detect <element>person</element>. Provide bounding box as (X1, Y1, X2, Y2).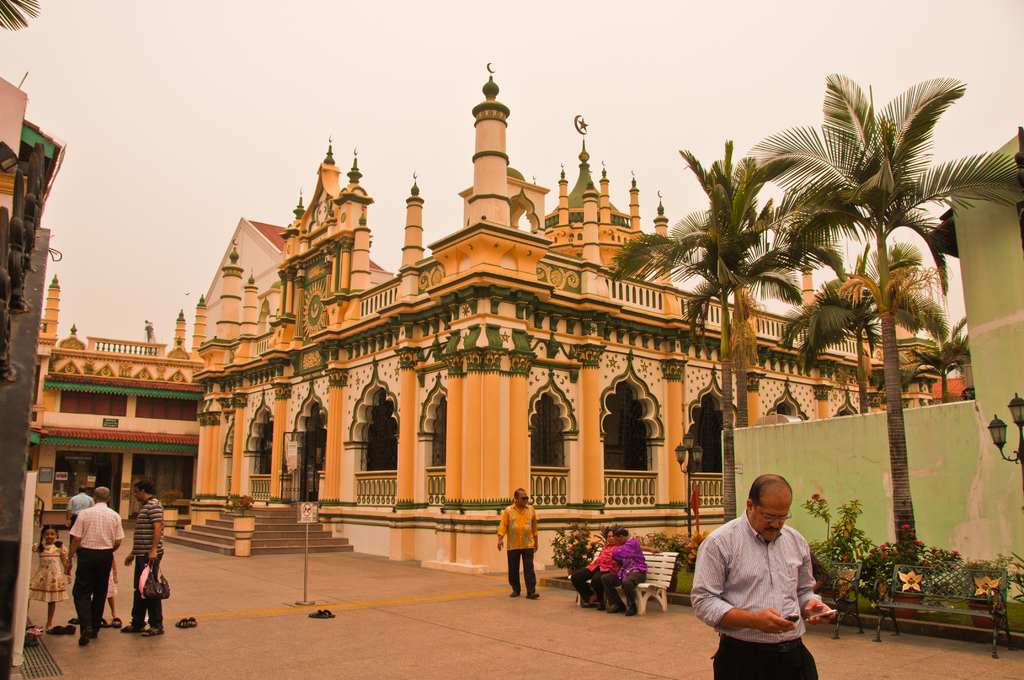
(30, 522, 74, 636).
